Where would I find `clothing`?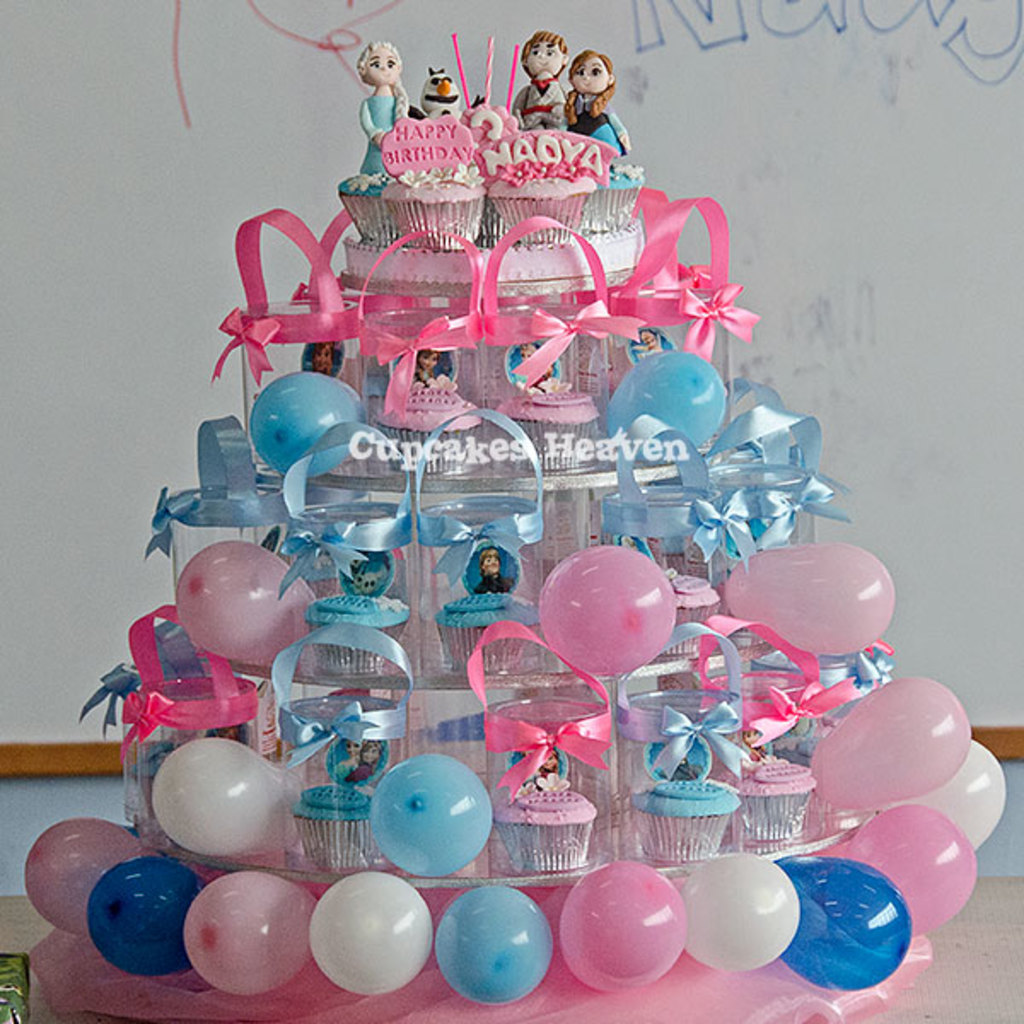
At [left=362, top=92, right=403, bottom=174].
